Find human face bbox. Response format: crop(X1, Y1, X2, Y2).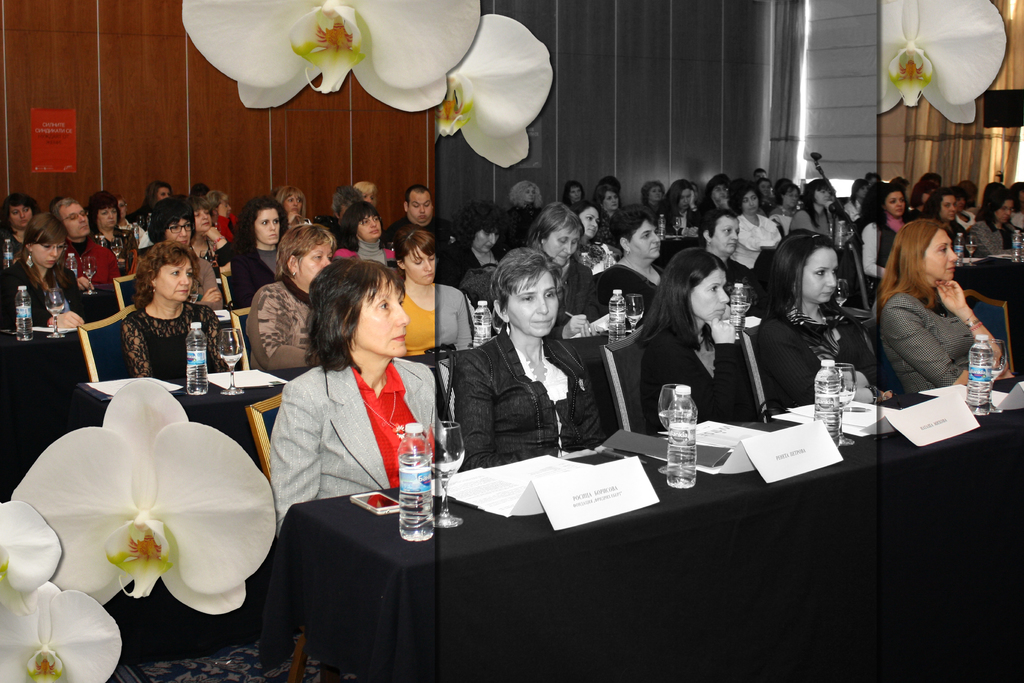
crop(148, 252, 197, 304).
